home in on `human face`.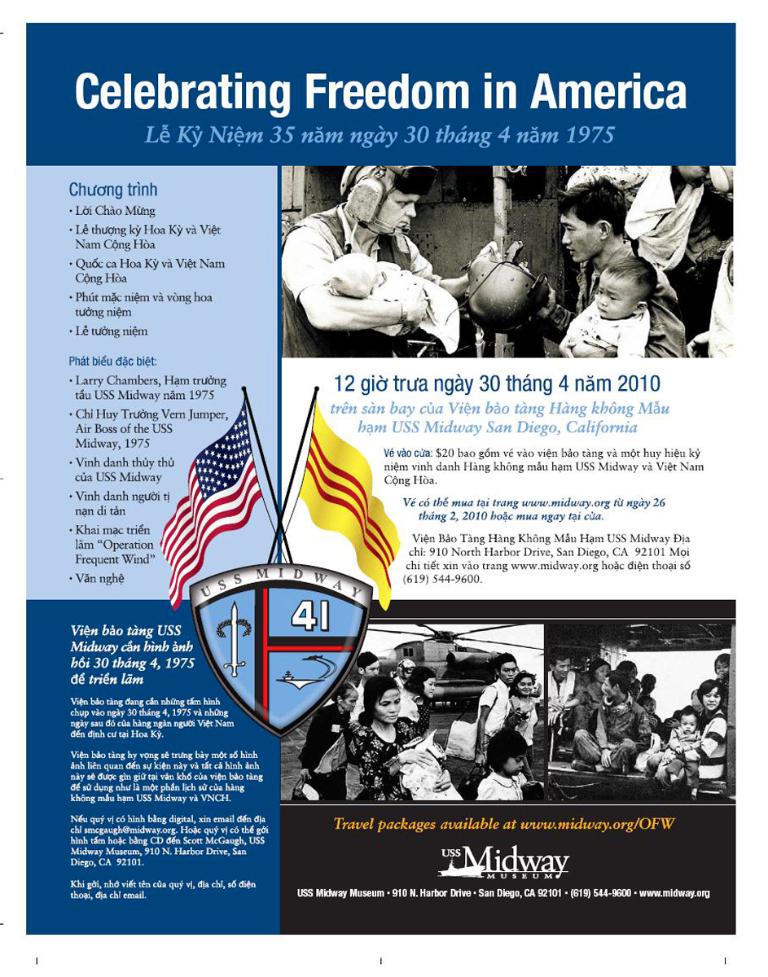
Homed in at l=593, t=277, r=637, b=322.
